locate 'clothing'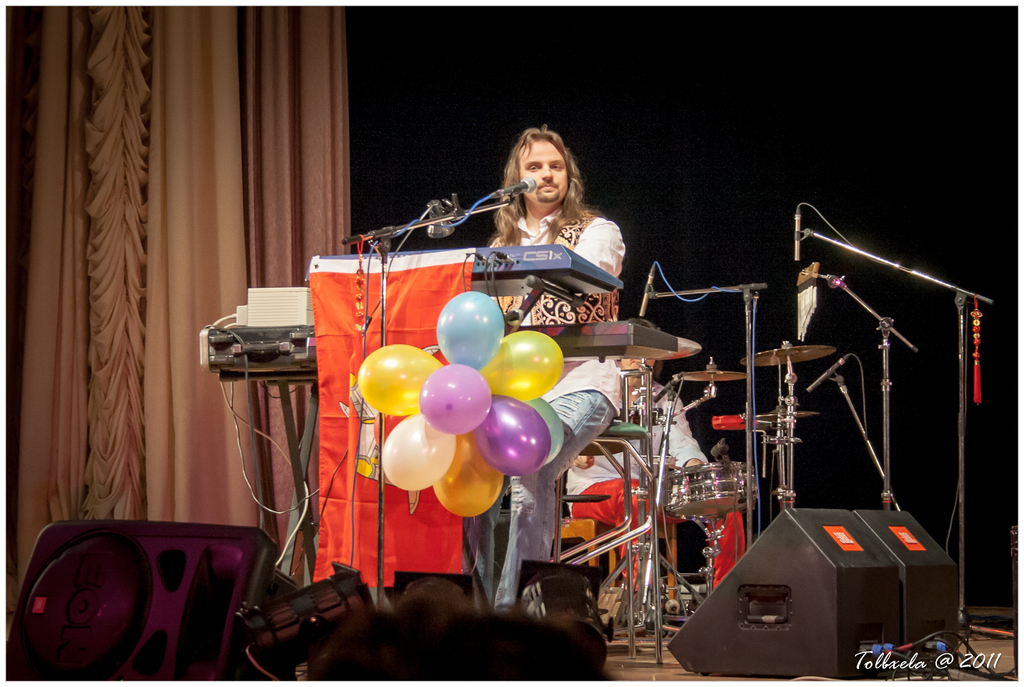
(x1=461, y1=203, x2=628, y2=604)
